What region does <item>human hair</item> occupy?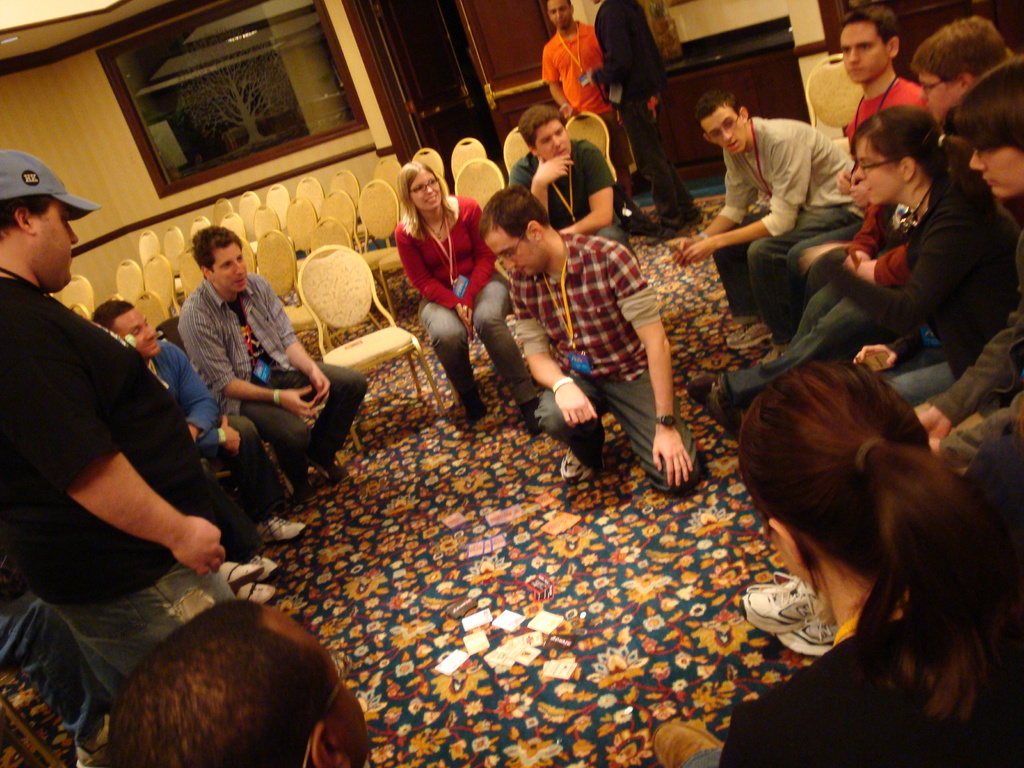
92:601:361:767.
